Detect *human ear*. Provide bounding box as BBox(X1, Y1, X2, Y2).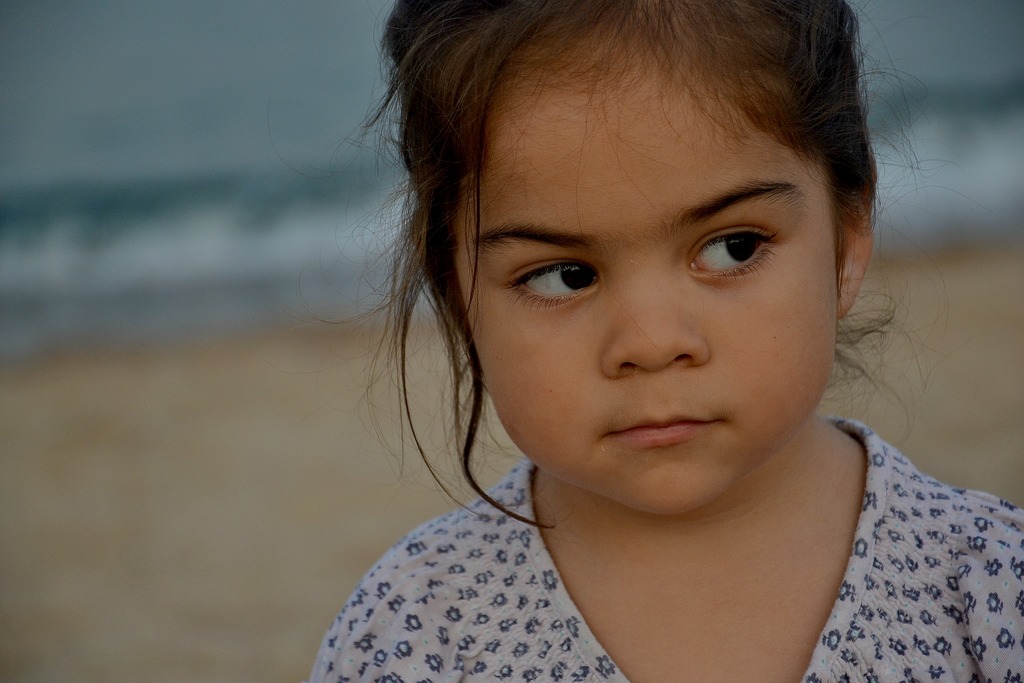
BBox(837, 160, 871, 310).
